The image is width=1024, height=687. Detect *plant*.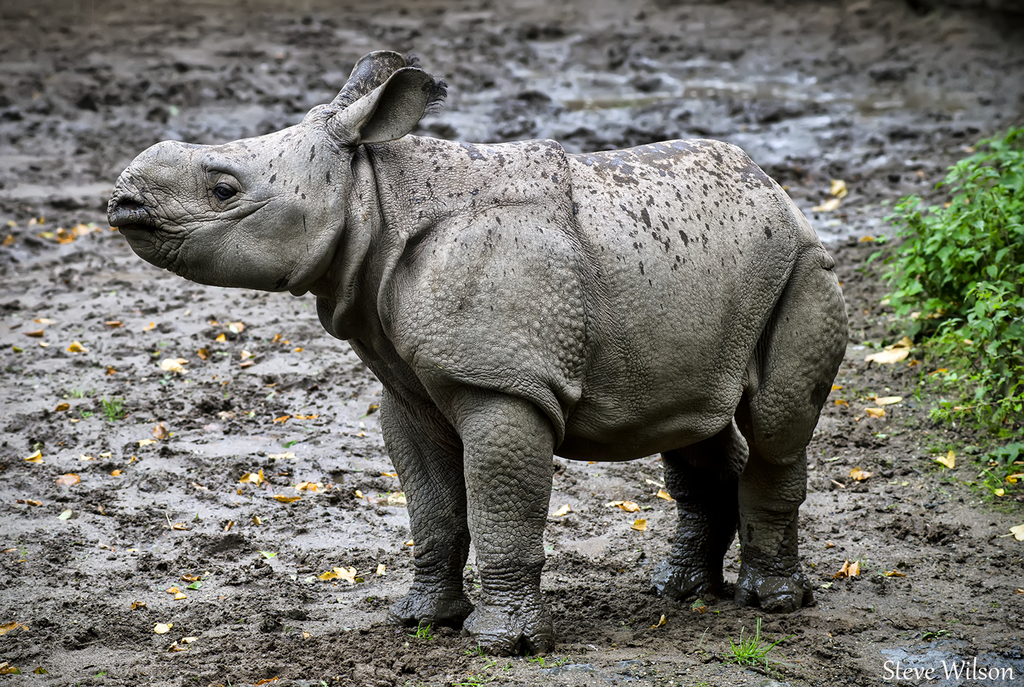
Detection: bbox(70, 385, 83, 399).
